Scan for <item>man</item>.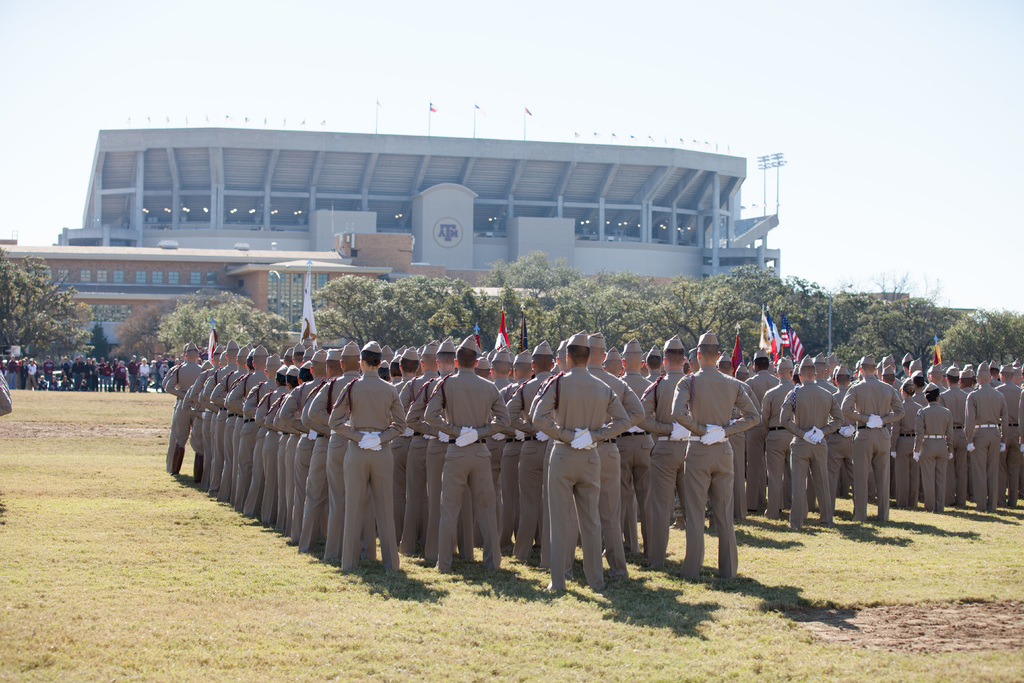
Scan result: <box>200,334,243,498</box>.
